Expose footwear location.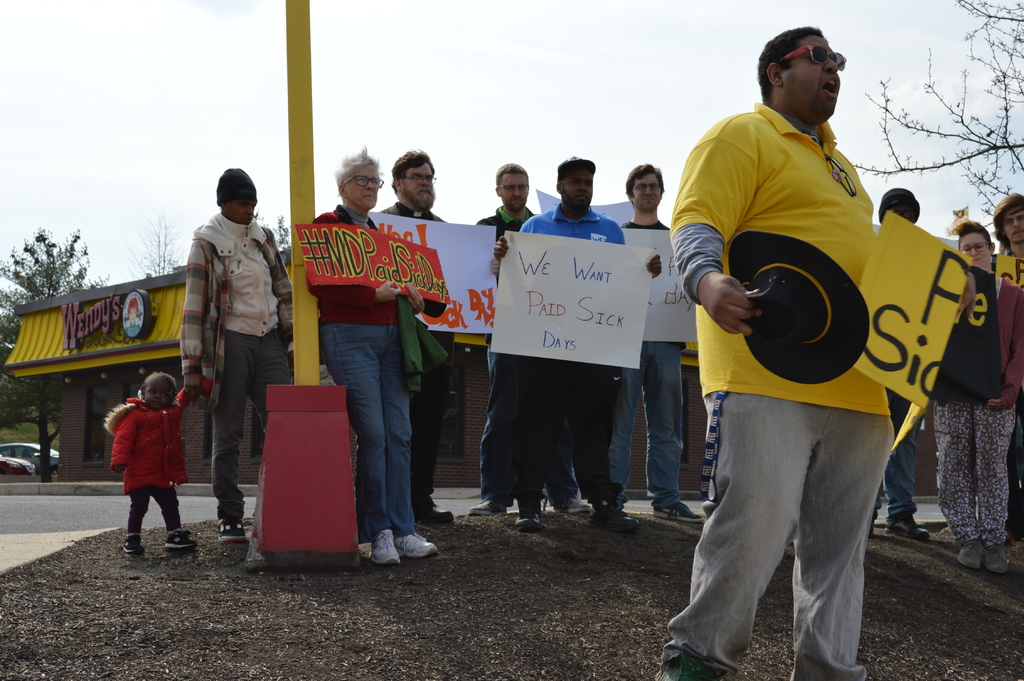
Exposed at box=[879, 515, 931, 541].
